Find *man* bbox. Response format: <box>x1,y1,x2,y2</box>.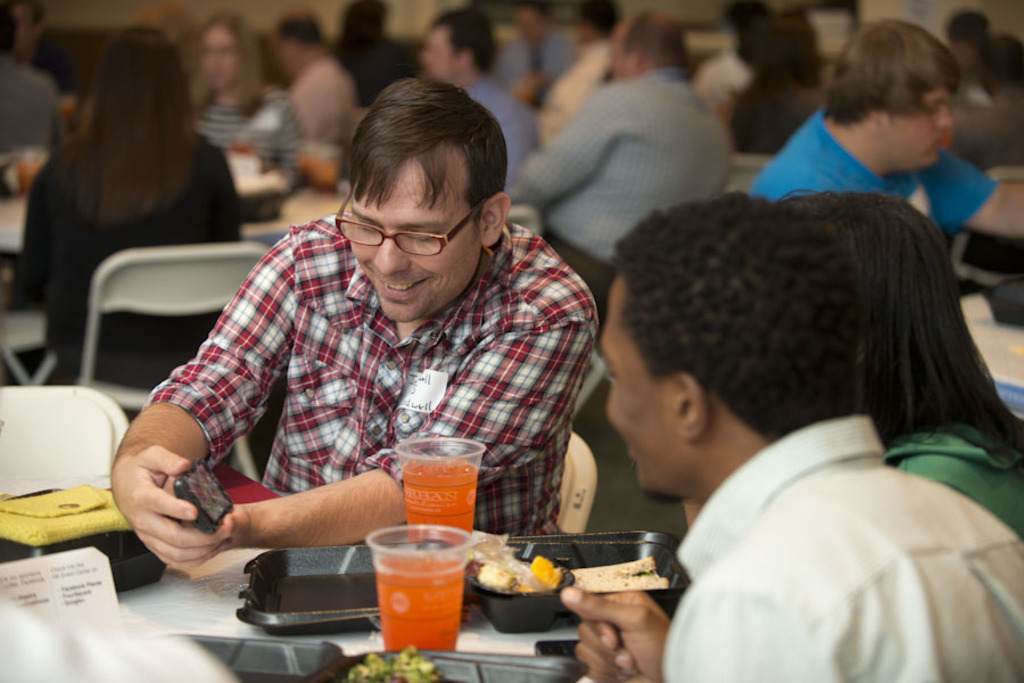
<box>558,189,1023,682</box>.
